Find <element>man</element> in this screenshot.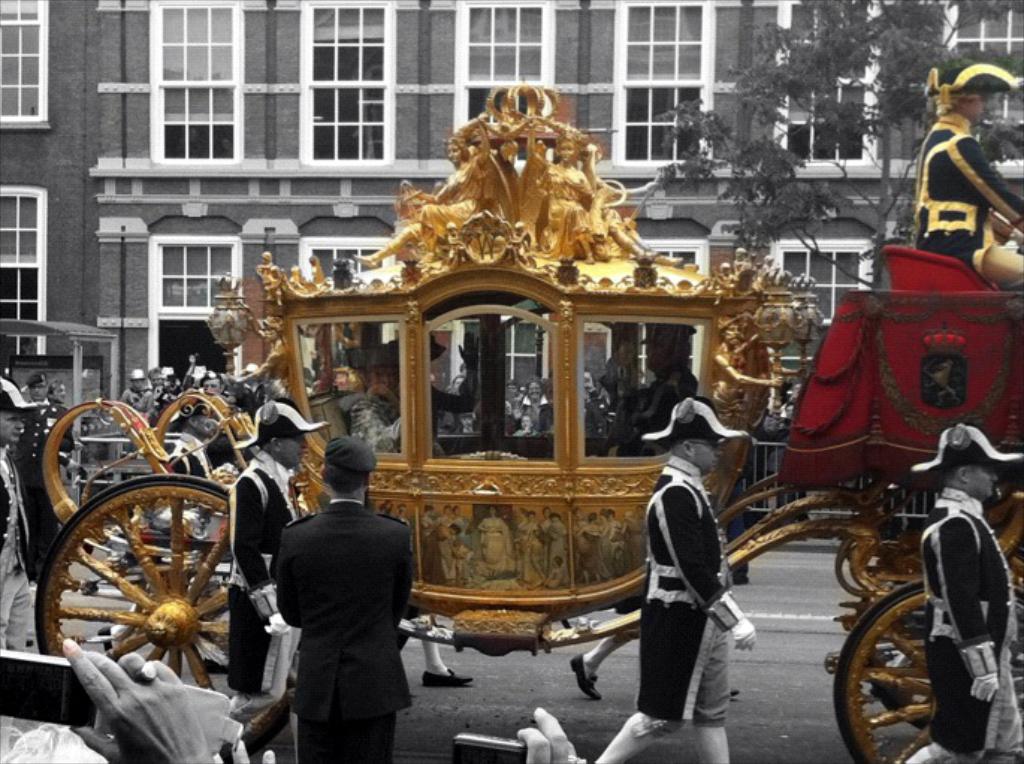
The bounding box for <element>man</element> is <box>15,368,70,580</box>.
